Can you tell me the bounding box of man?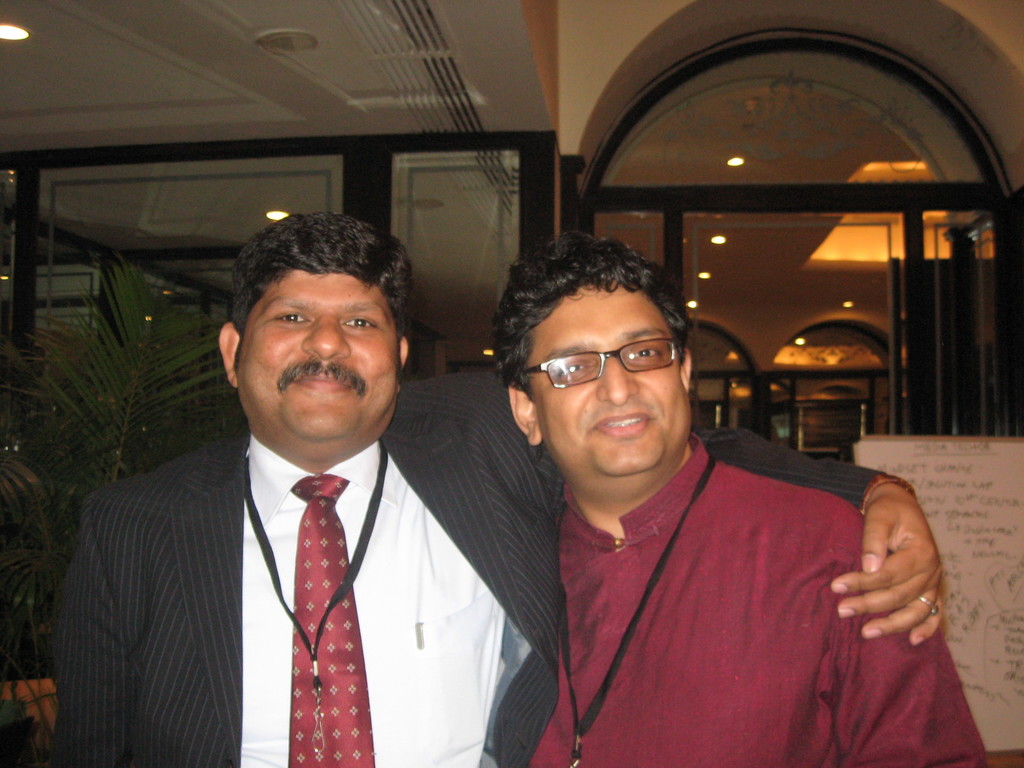
l=488, t=231, r=988, b=767.
